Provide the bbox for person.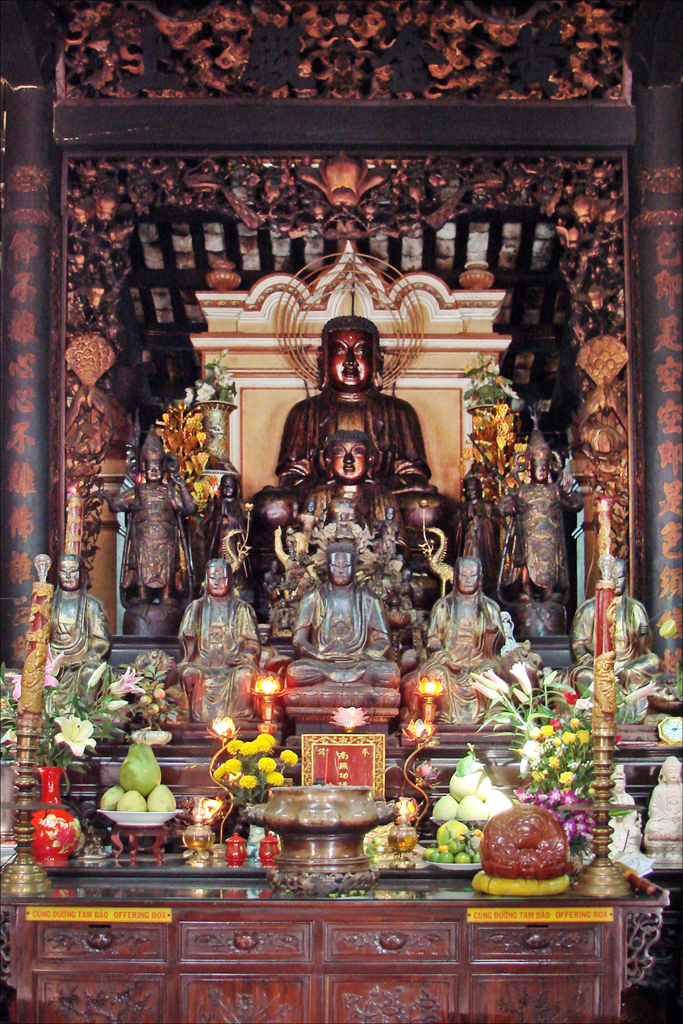
{"x1": 451, "y1": 472, "x2": 501, "y2": 587}.
